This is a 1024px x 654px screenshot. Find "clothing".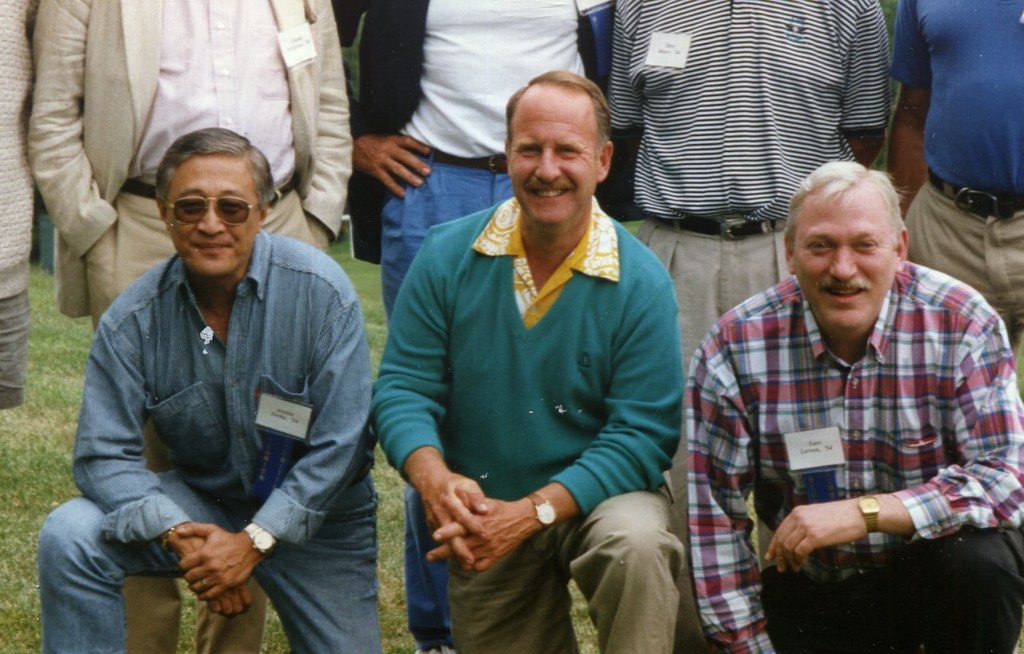
Bounding box: 887:0:1023:390.
